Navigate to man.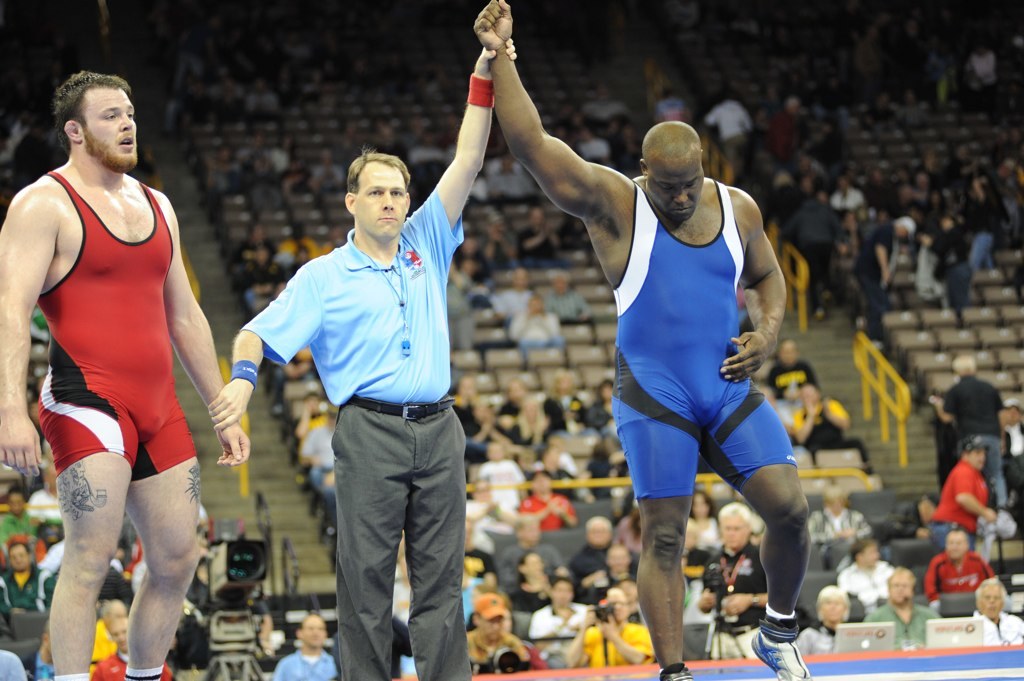
Navigation target: 537, 371, 588, 439.
